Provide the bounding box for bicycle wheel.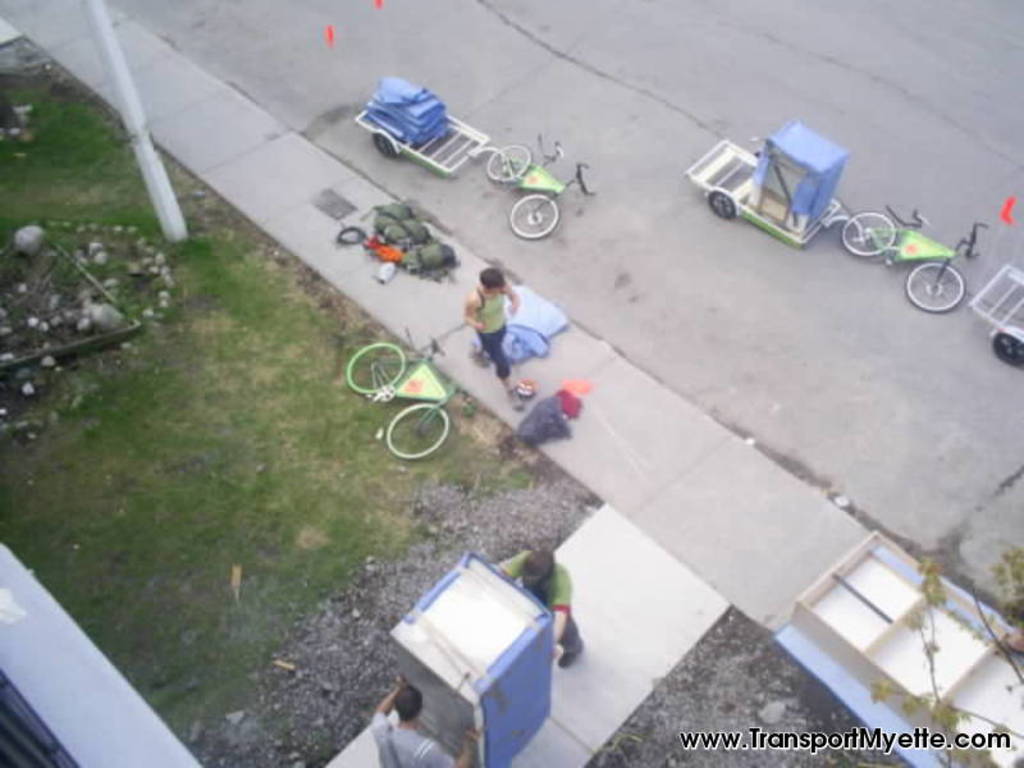
<region>902, 261, 960, 308</region>.
